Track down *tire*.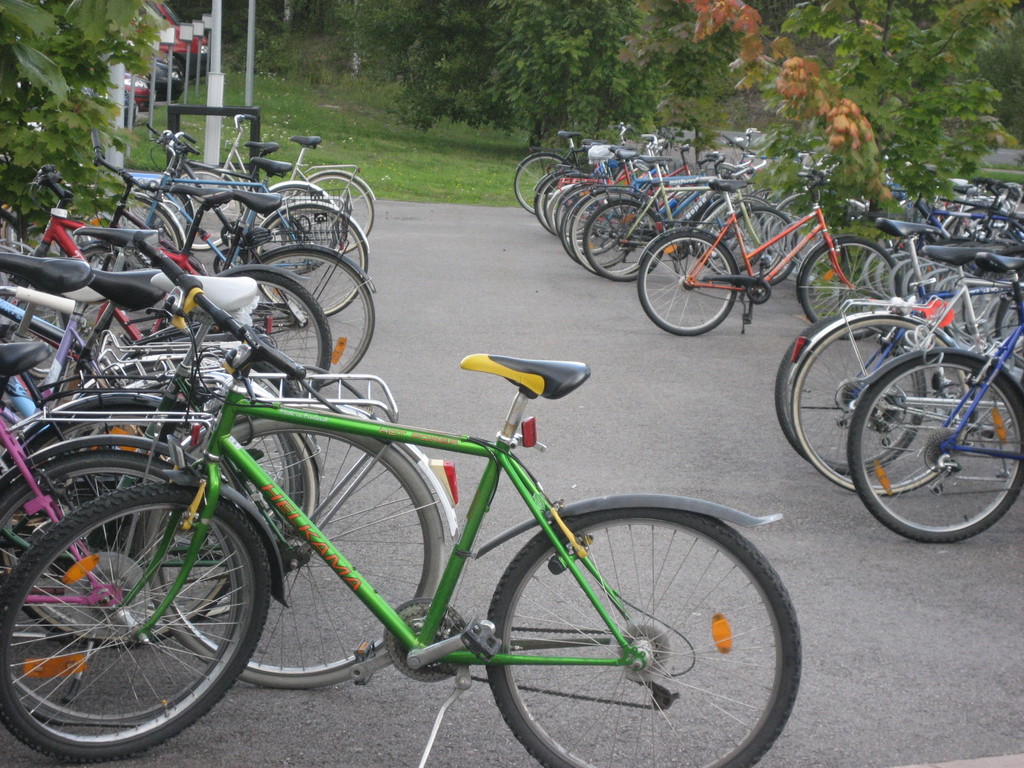
Tracked to bbox=(12, 208, 83, 260).
